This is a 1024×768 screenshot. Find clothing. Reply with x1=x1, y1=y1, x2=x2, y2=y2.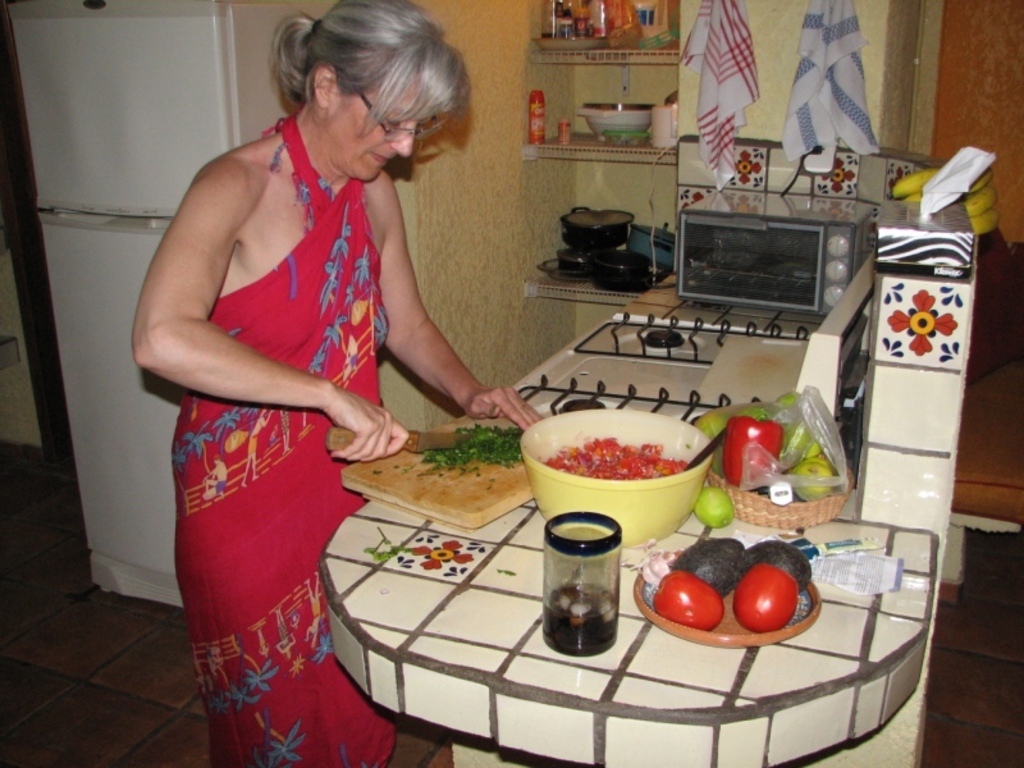
x1=173, y1=114, x2=399, y2=767.
